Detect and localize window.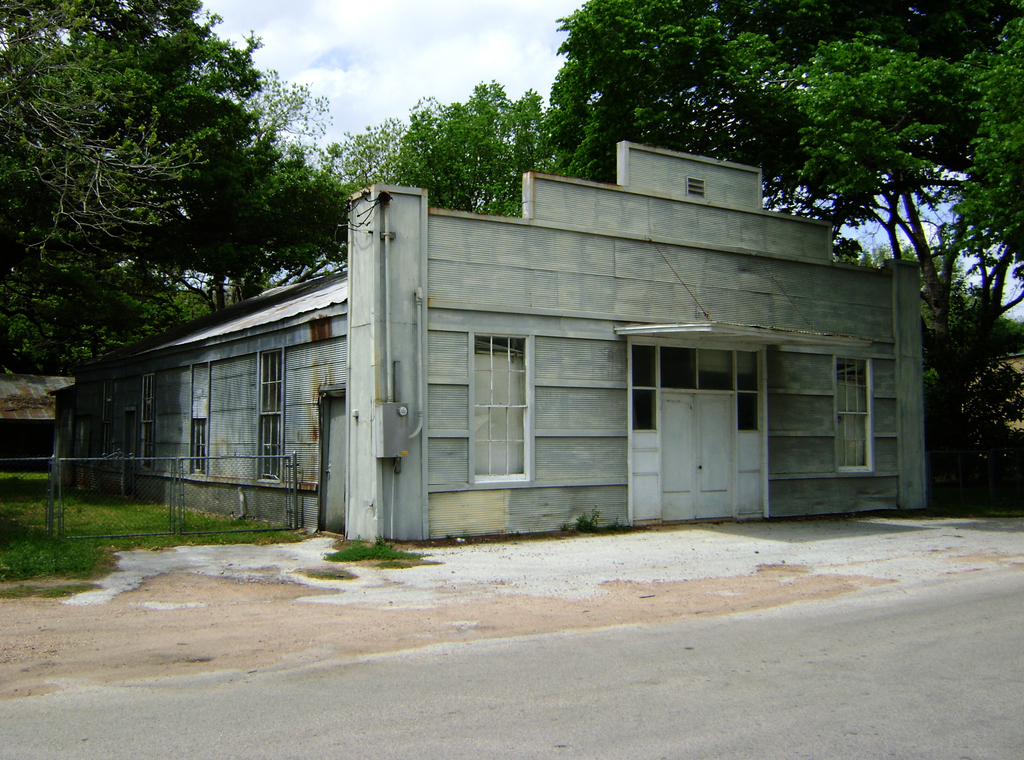
Localized at box(832, 352, 878, 474).
